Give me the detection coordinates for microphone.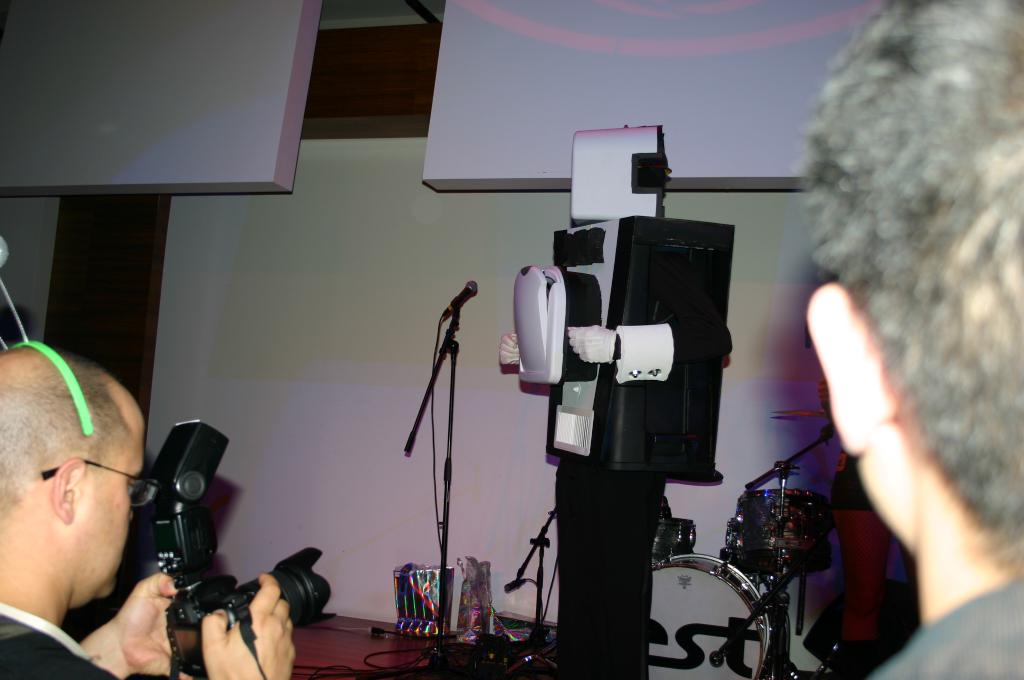
449,279,475,320.
